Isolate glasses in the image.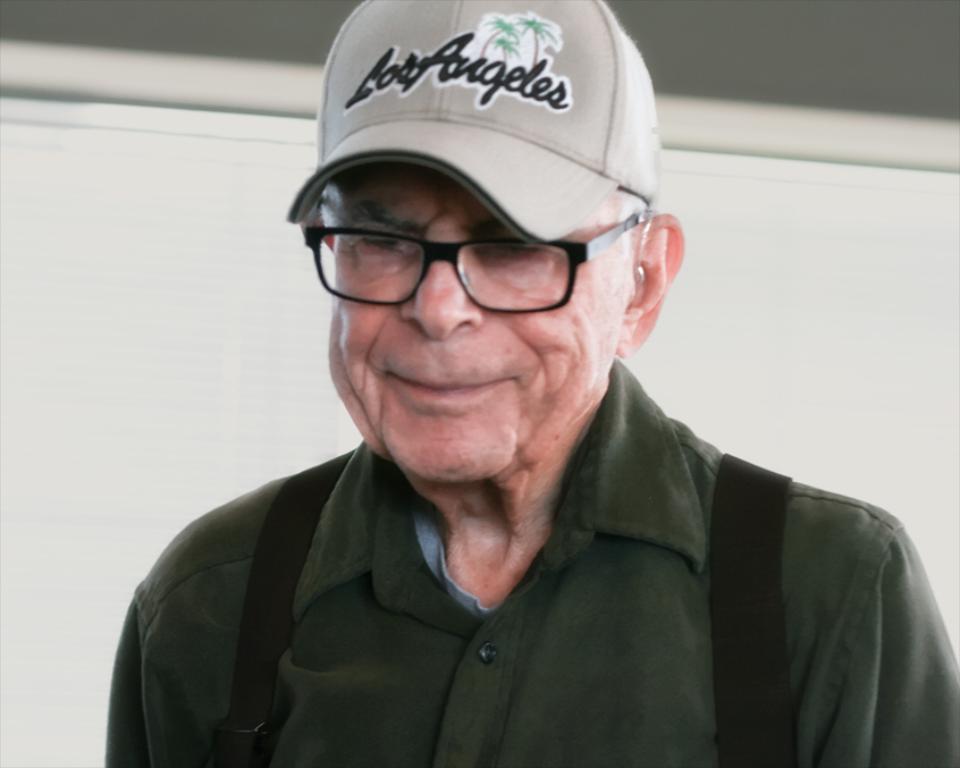
Isolated region: box=[298, 201, 649, 309].
